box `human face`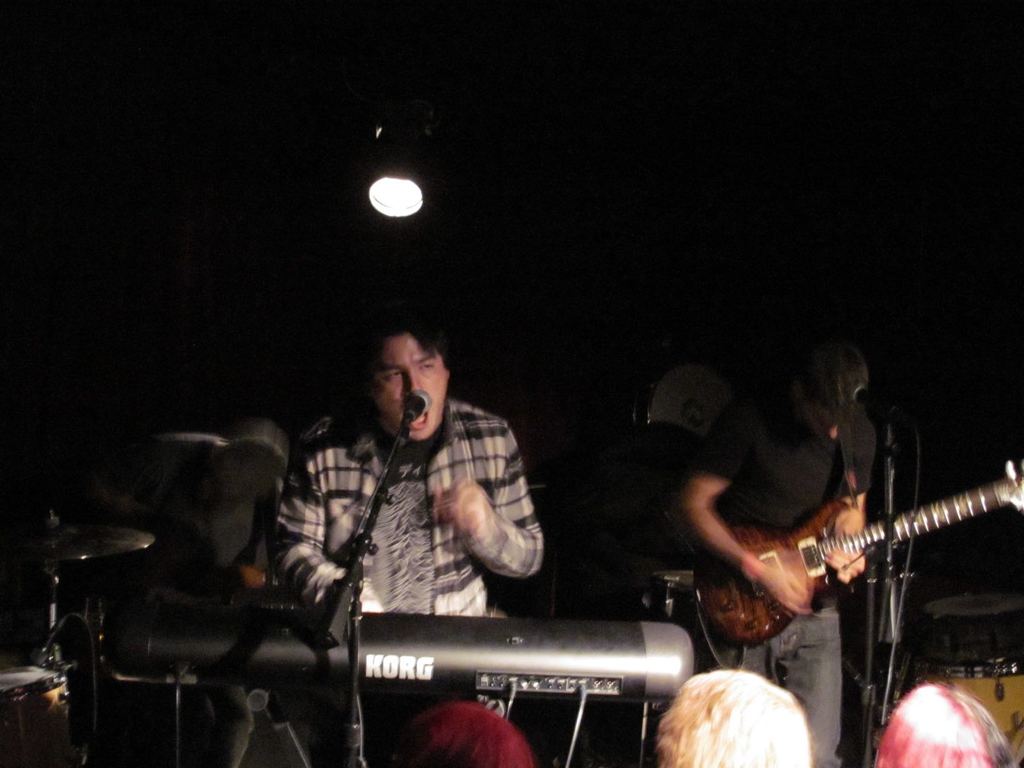
bbox=(376, 332, 451, 439)
